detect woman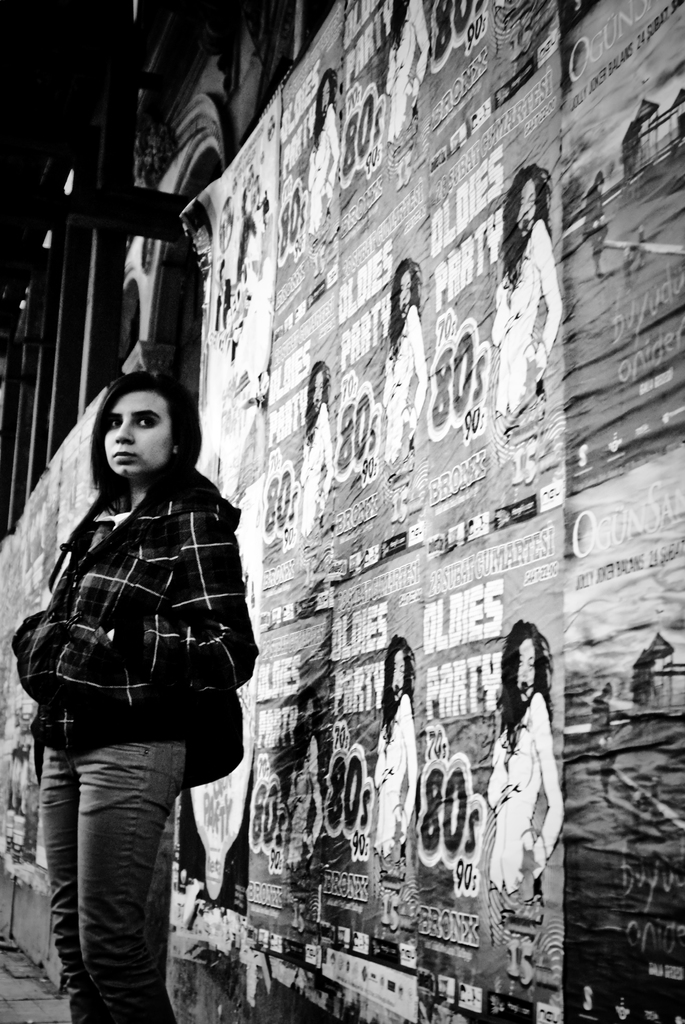
select_region(345, 251, 431, 504)
